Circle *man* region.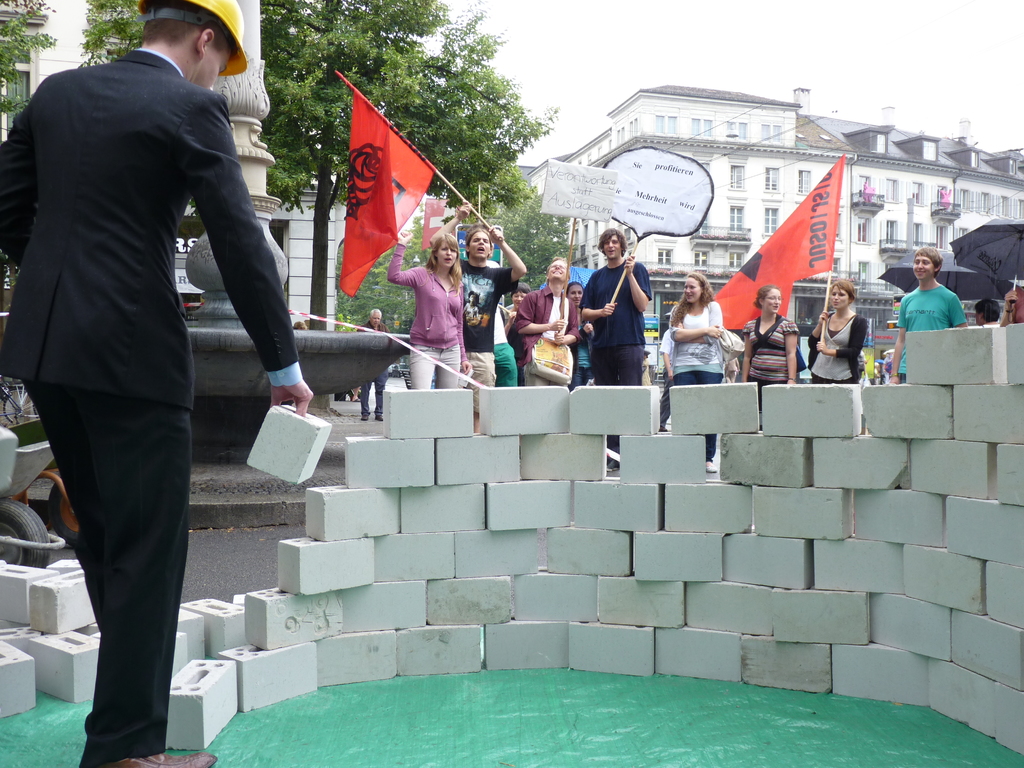
Region: pyautogui.locateOnScreen(426, 201, 523, 437).
